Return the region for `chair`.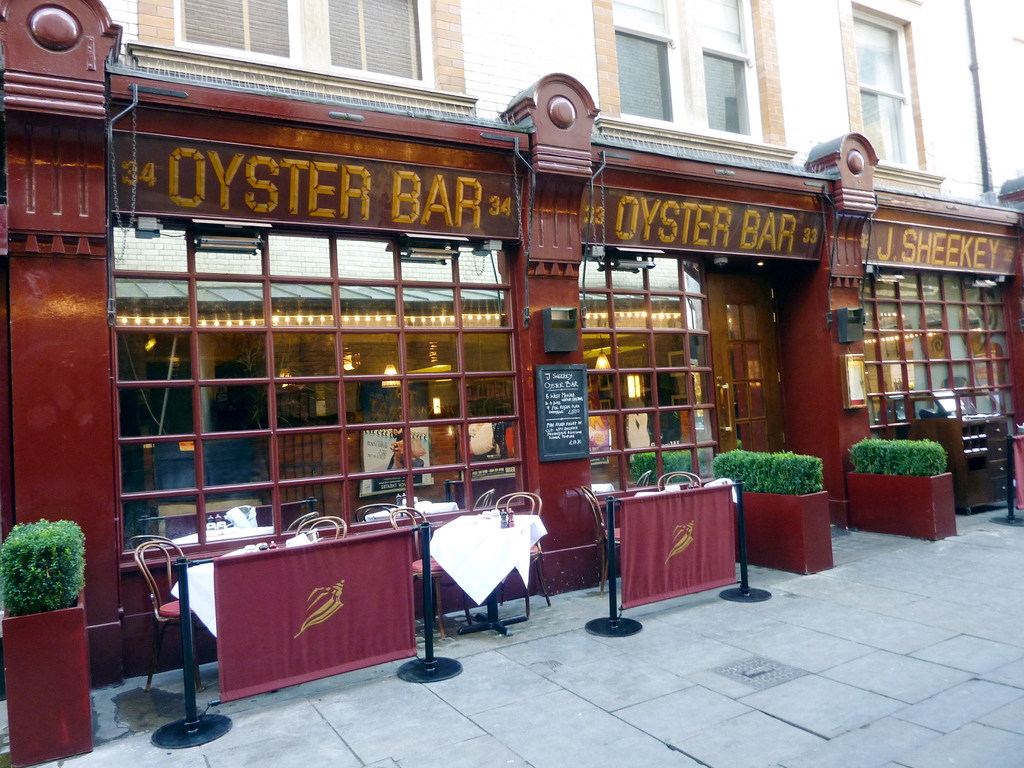
<region>495, 490, 555, 620</region>.
